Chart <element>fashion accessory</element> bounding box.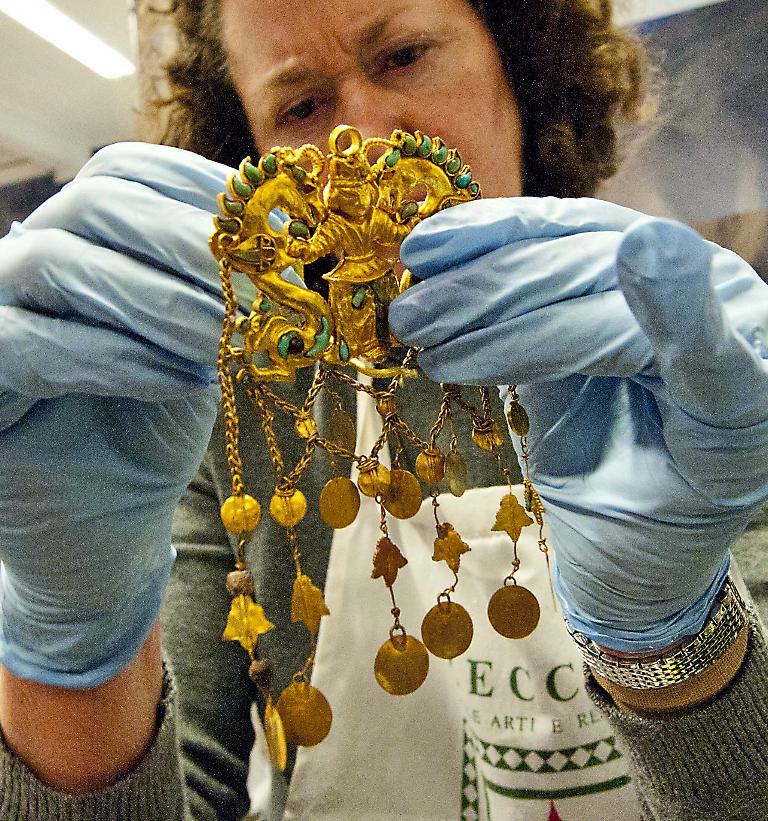
Charted: x1=220 y1=118 x2=549 y2=775.
